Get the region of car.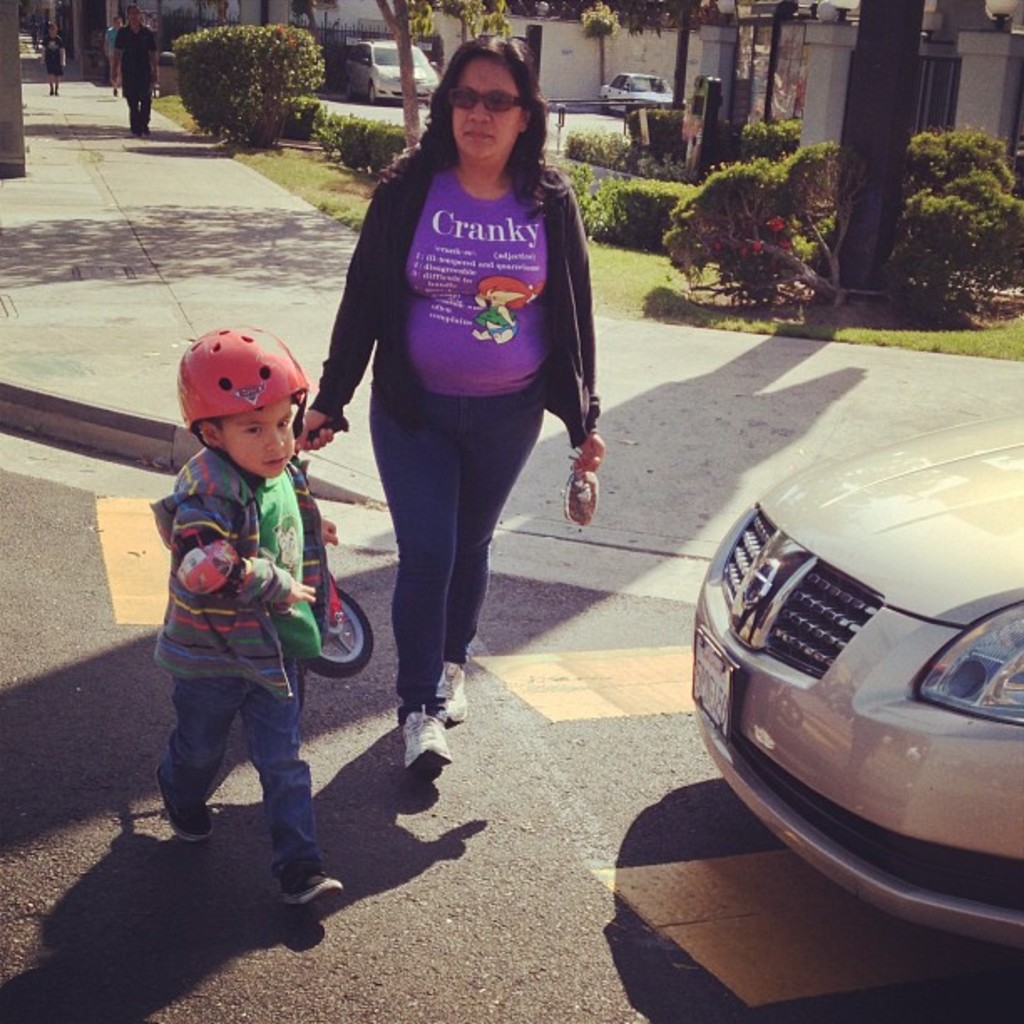
locate(691, 405, 1022, 947).
